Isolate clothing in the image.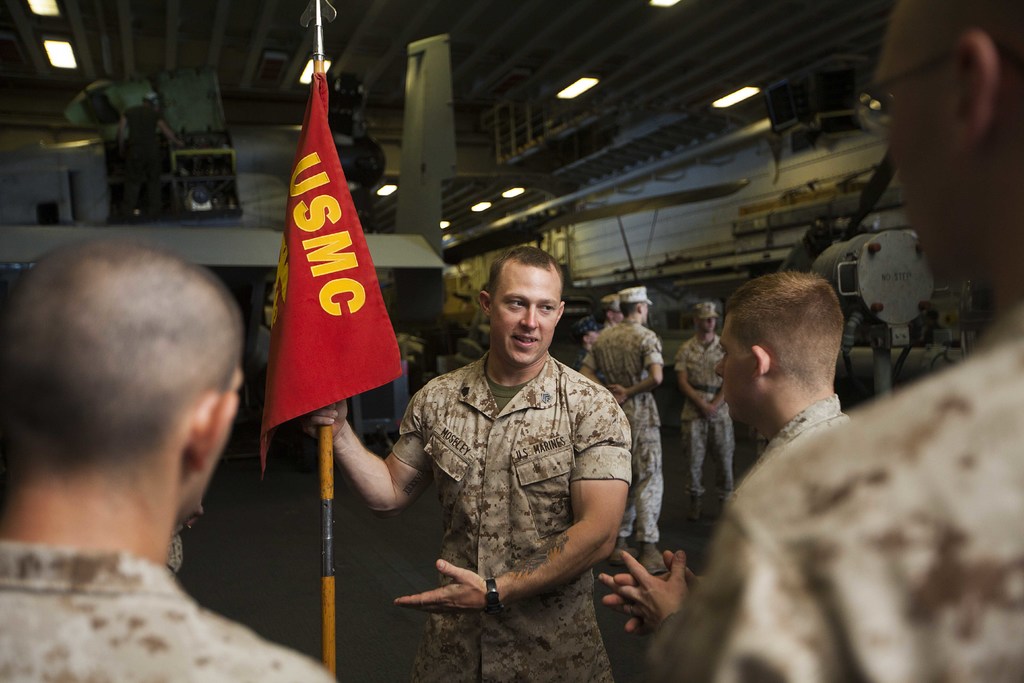
Isolated region: bbox=(0, 543, 340, 682).
